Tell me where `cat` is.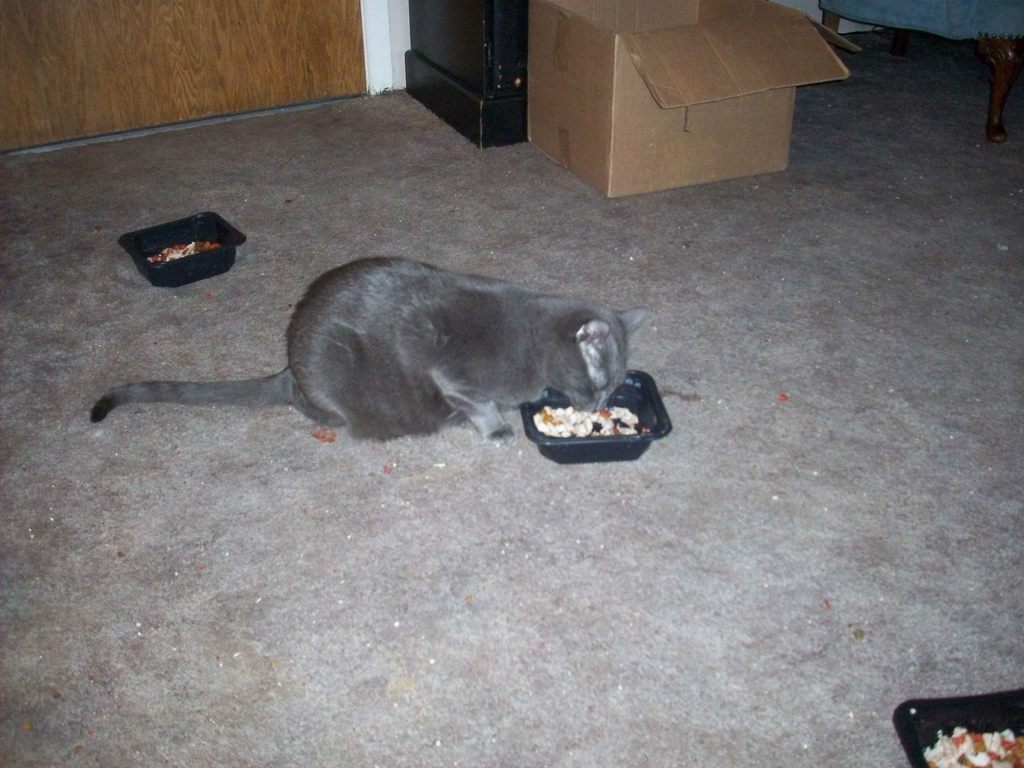
`cat` is at select_region(83, 252, 661, 454).
